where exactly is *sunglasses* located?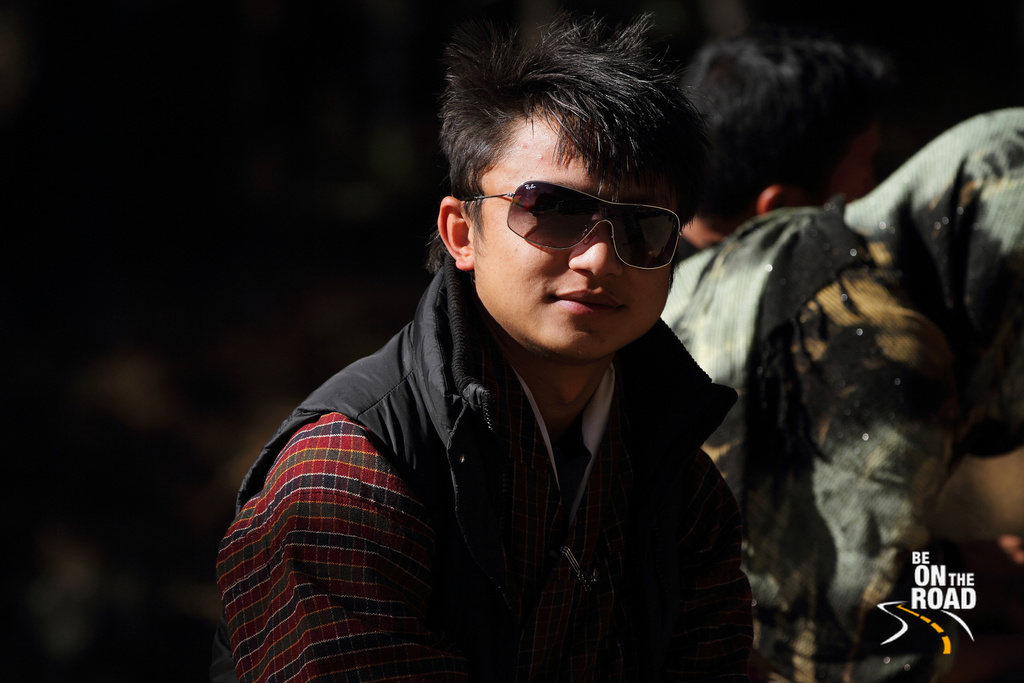
Its bounding box is select_region(464, 181, 683, 269).
